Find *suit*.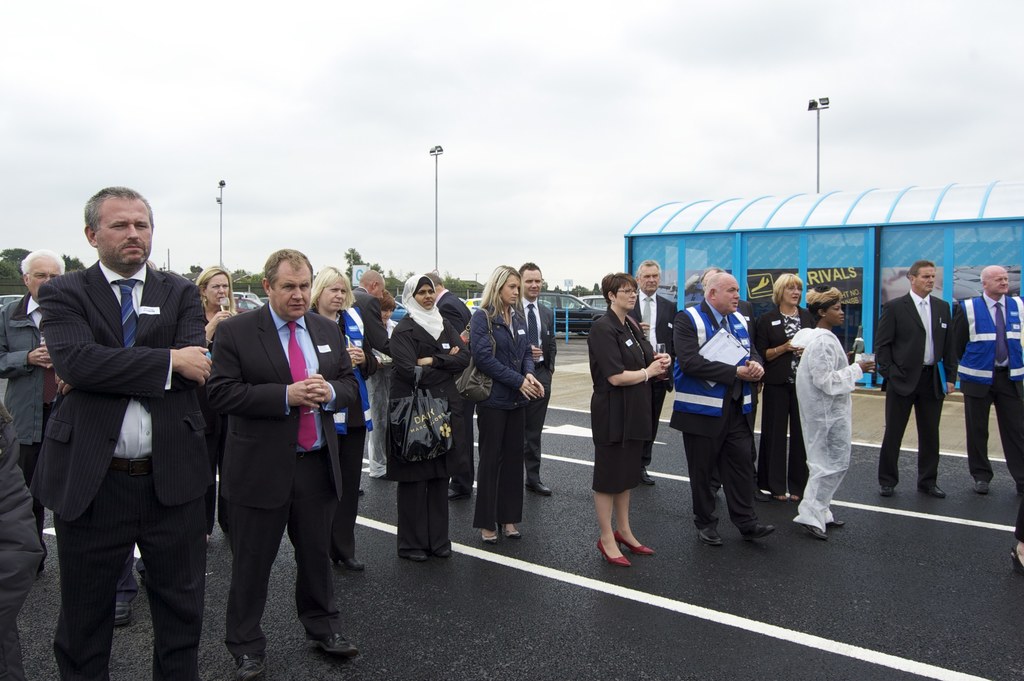
26, 254, 208, 680.
